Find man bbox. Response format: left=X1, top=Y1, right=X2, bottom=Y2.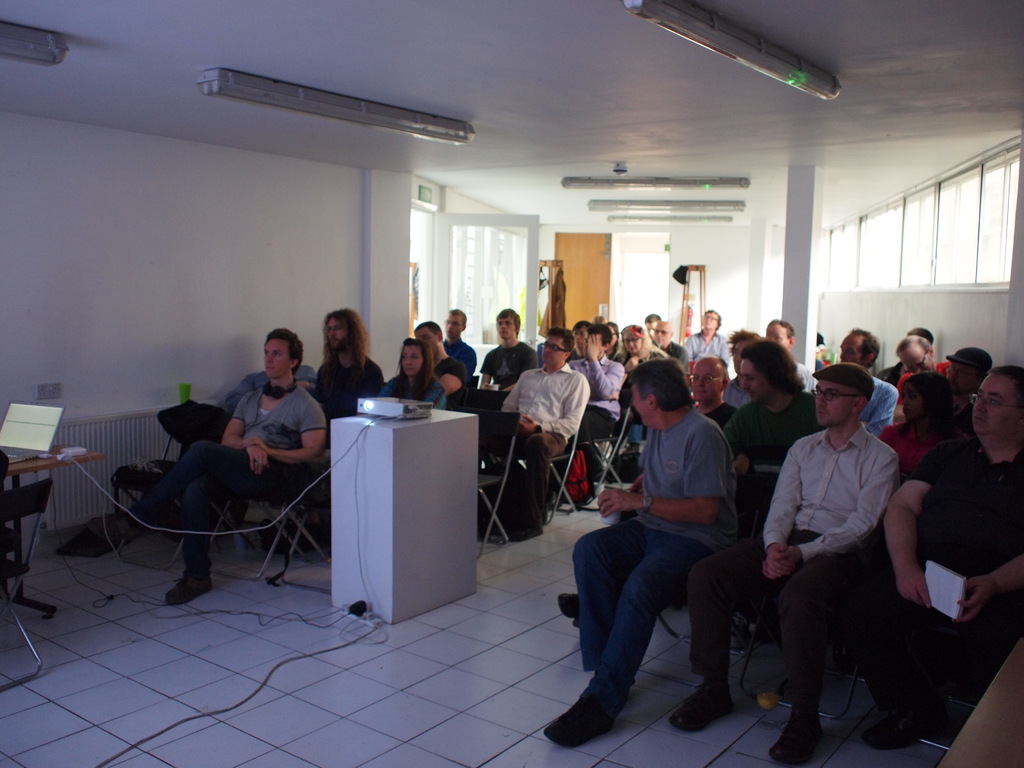
left=721, top=333, right=769, bottom=403.
